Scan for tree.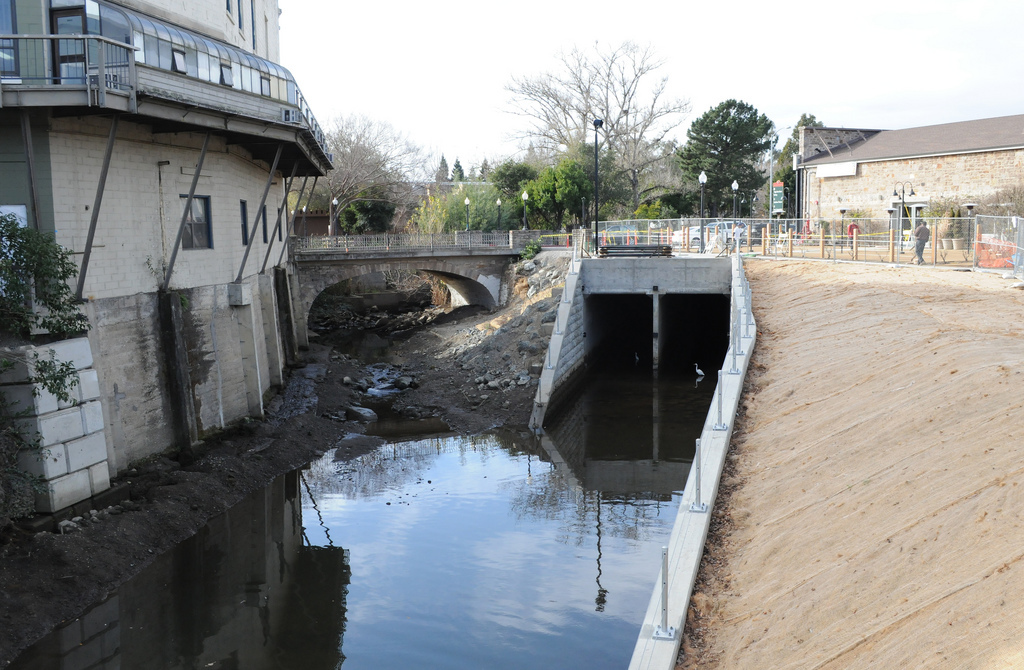
Scan result: x1=668, y1=97, x2=780, y2=223.
